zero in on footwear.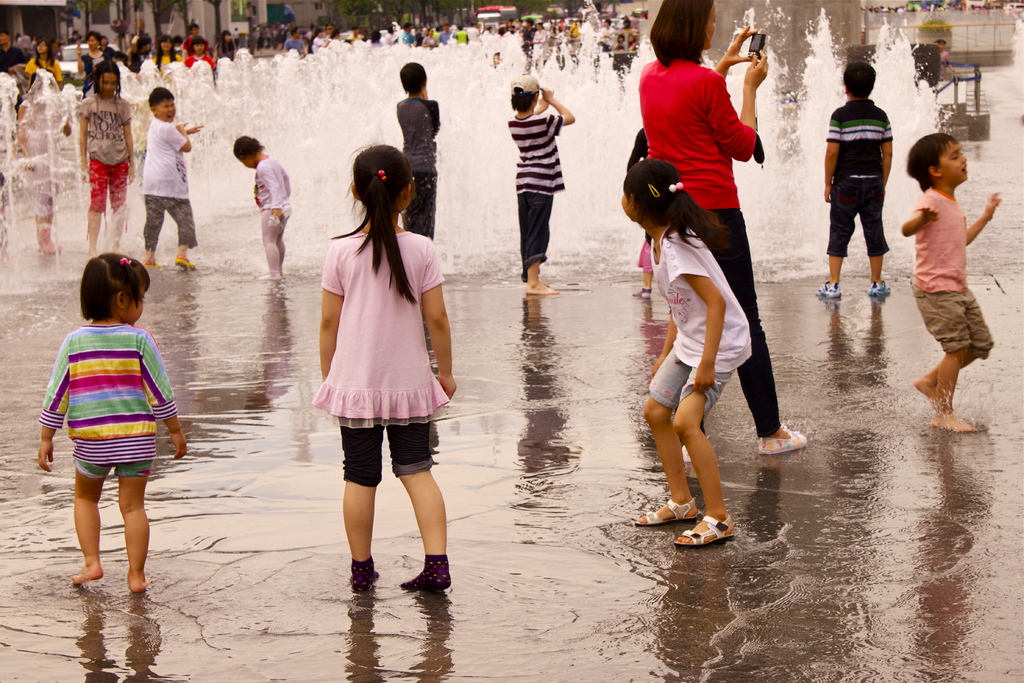
Zeroed in: [x1=655, y1=502, x2=743, y2=548].
